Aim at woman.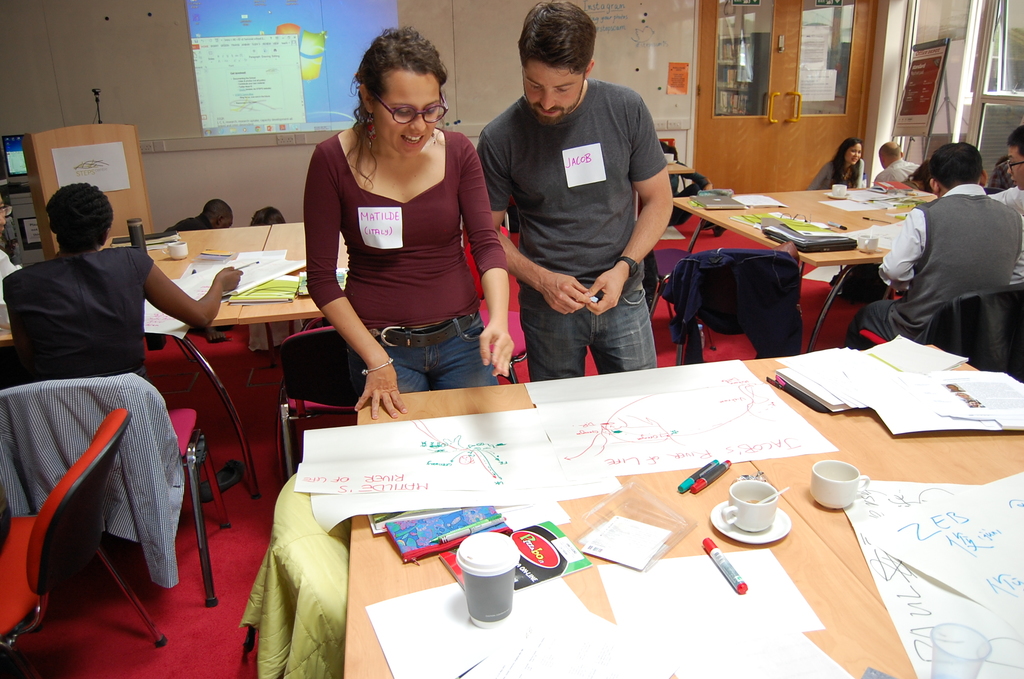
Aimed at <bbox>0, 183, 243, 386</bbox>.
